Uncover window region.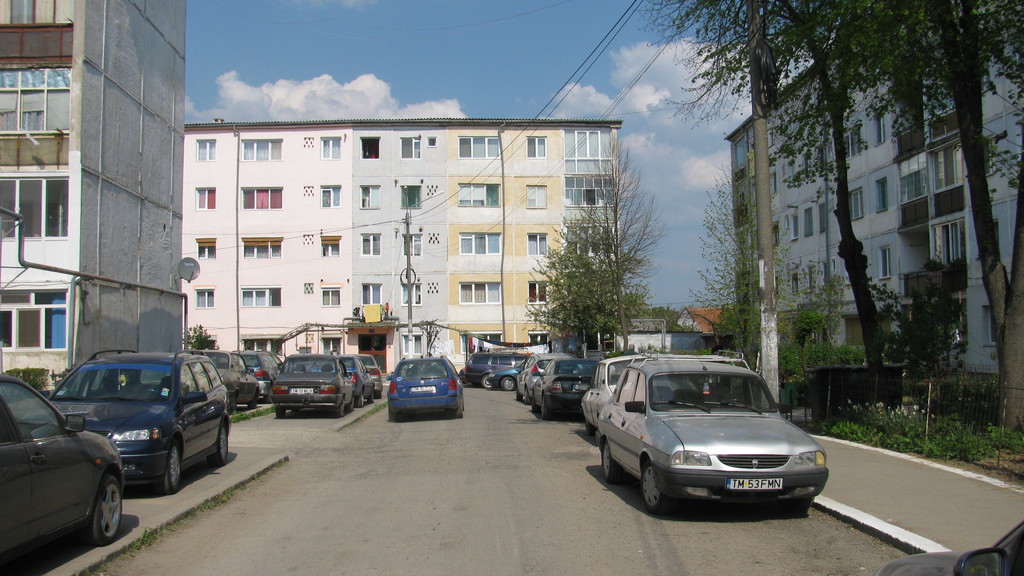
Uncovered: rect(191, 287, 216, 308).
